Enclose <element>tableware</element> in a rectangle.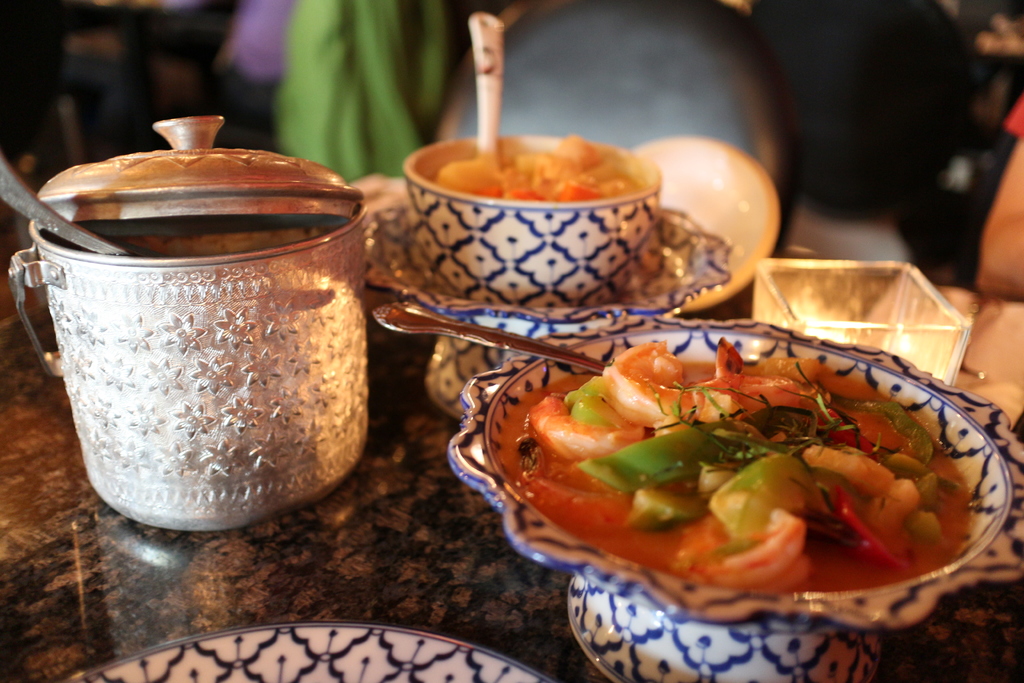
(left=31, top=163, right=390, bottom=533).
